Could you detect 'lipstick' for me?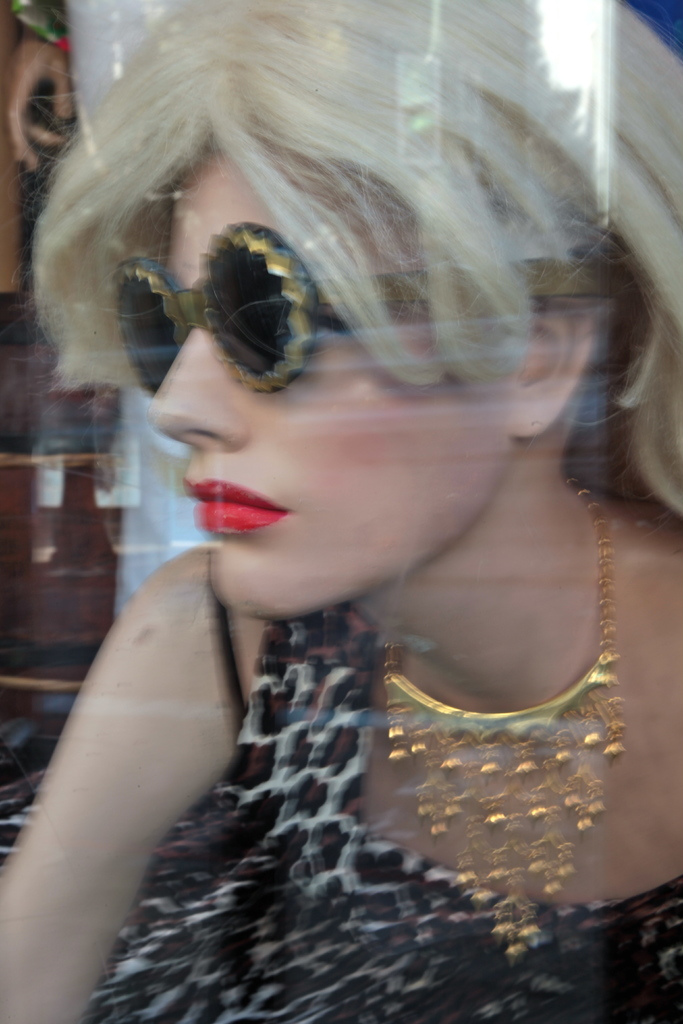
Detection result: 185 479 292 542.
